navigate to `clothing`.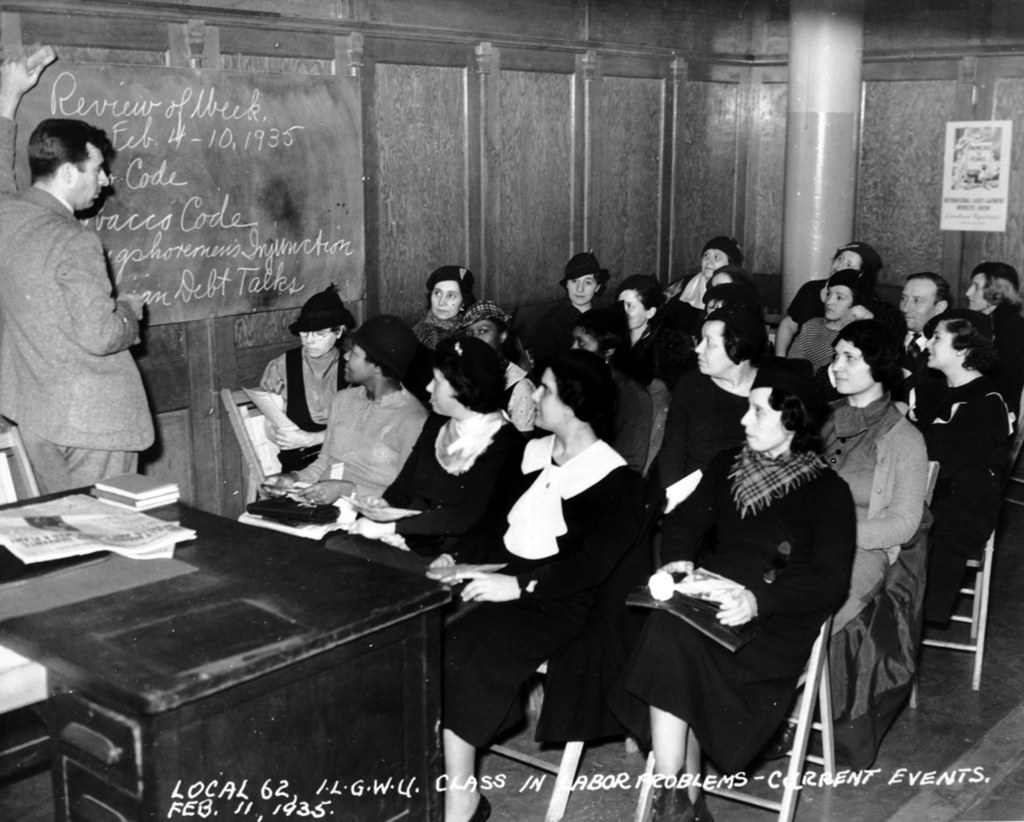
Navigation target: l=657, t=371, r=753, b=496.
